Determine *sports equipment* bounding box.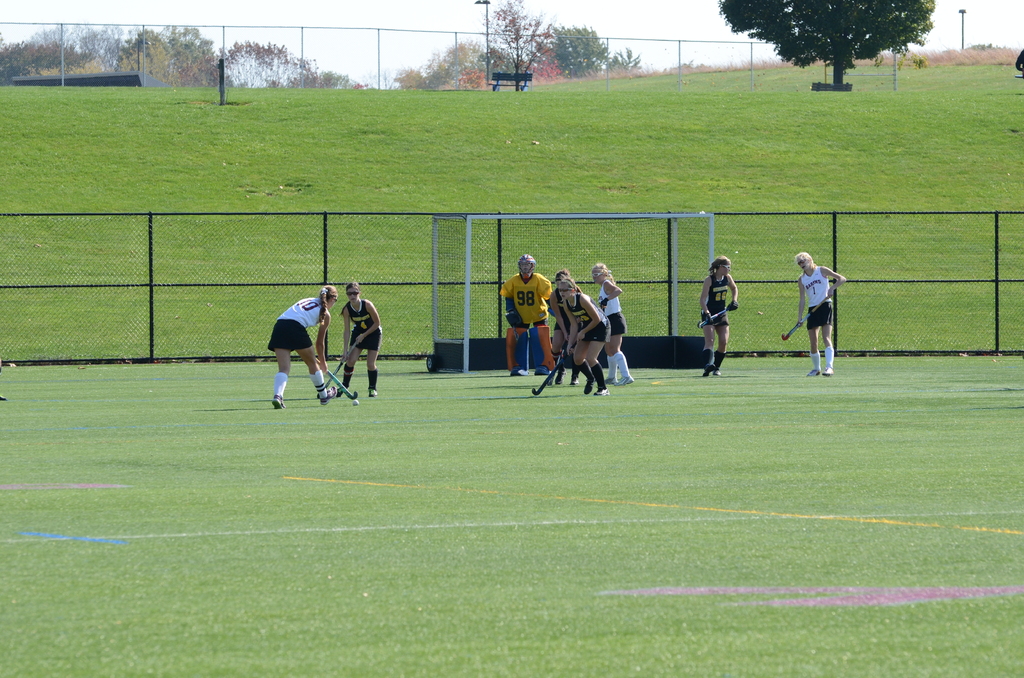
Determined: x1=780 y1=294 x2=831 y2=341.
